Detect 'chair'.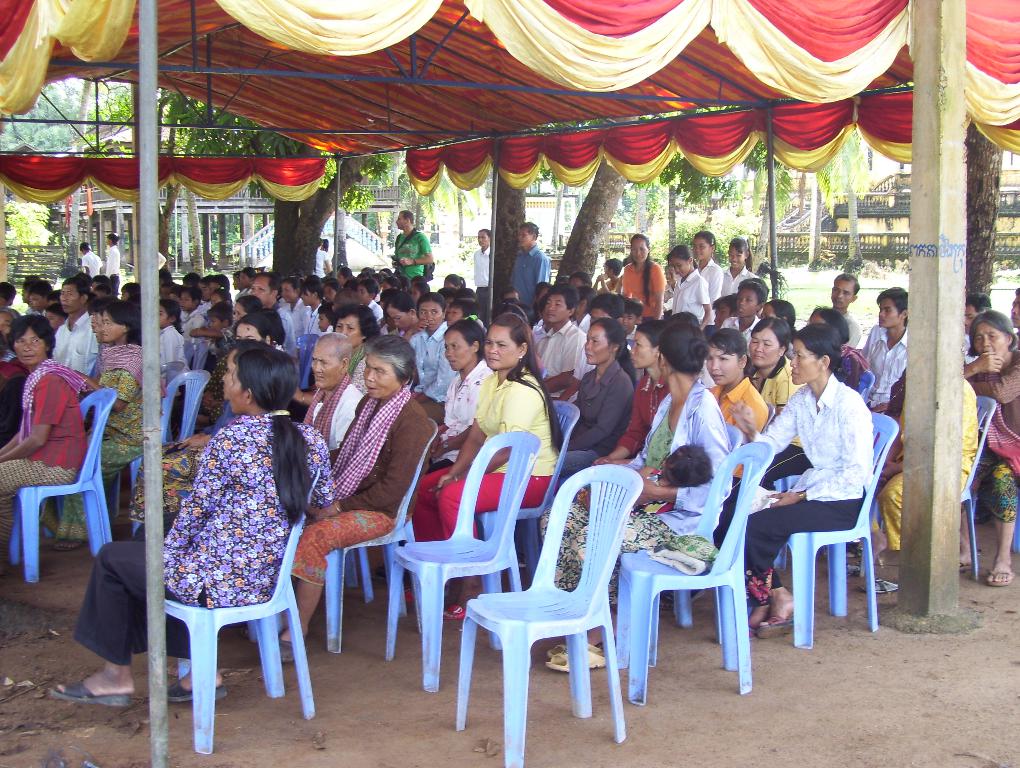
Detected at (159,369,207,447).
